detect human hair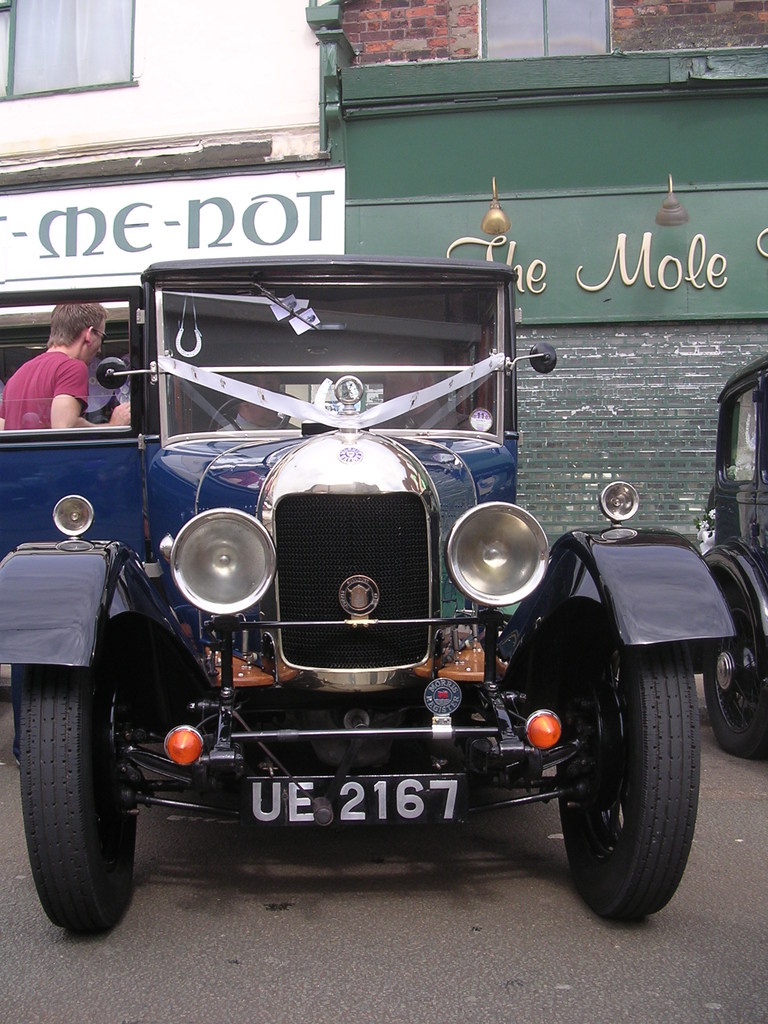
[42,290,103,349]
